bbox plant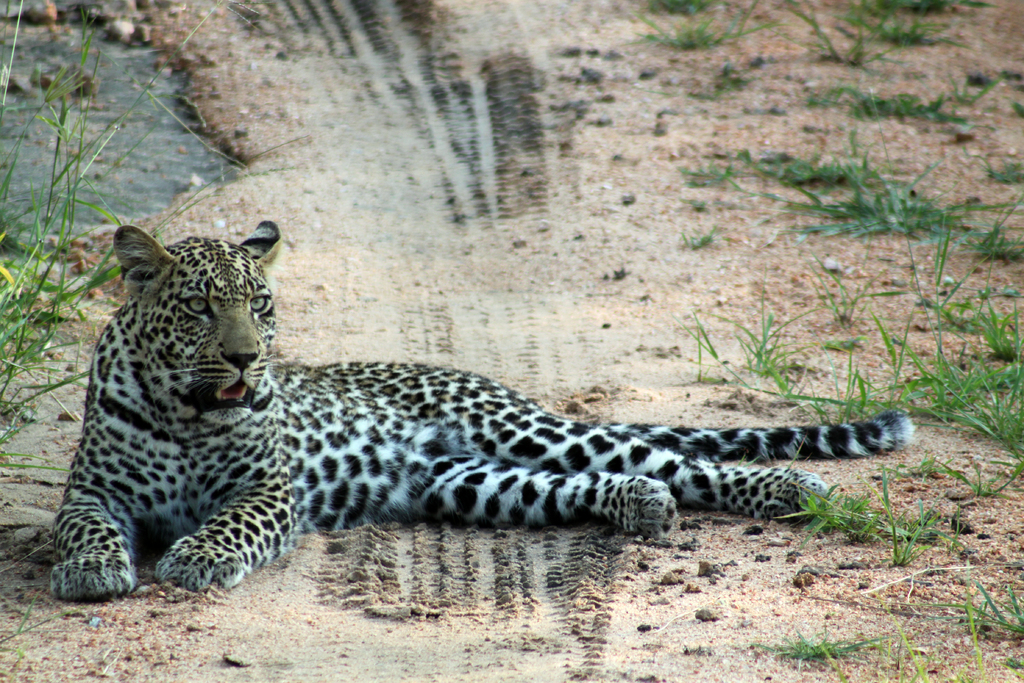
{"left": 932, "top": 572, "right": 1023, "bottom": 682}
